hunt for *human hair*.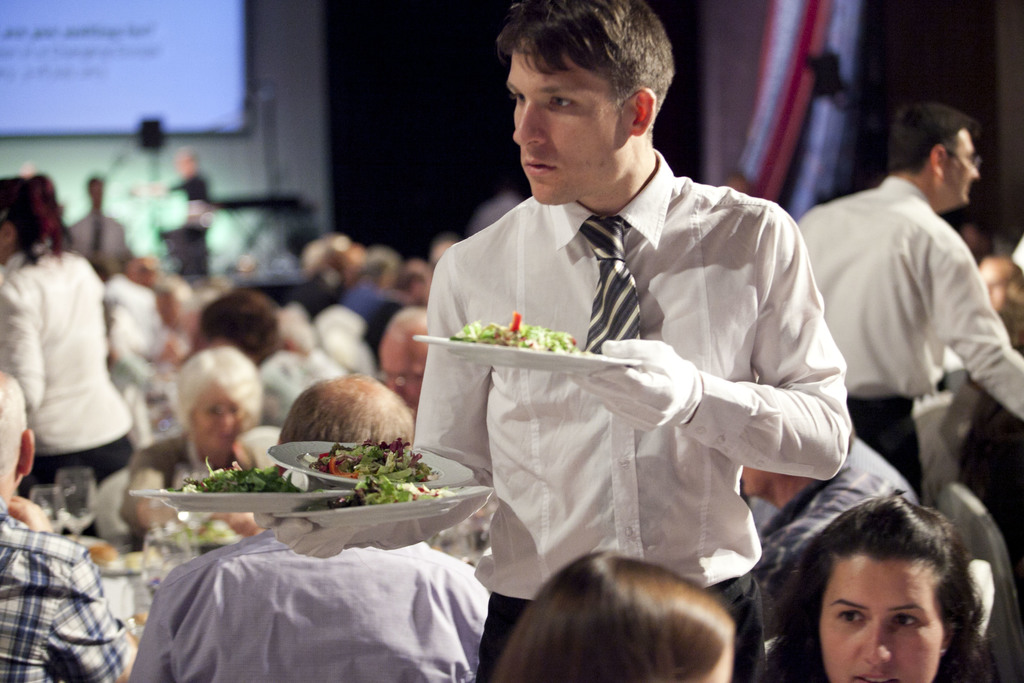
Hunted down at box=[497, 0, 675, 134].
